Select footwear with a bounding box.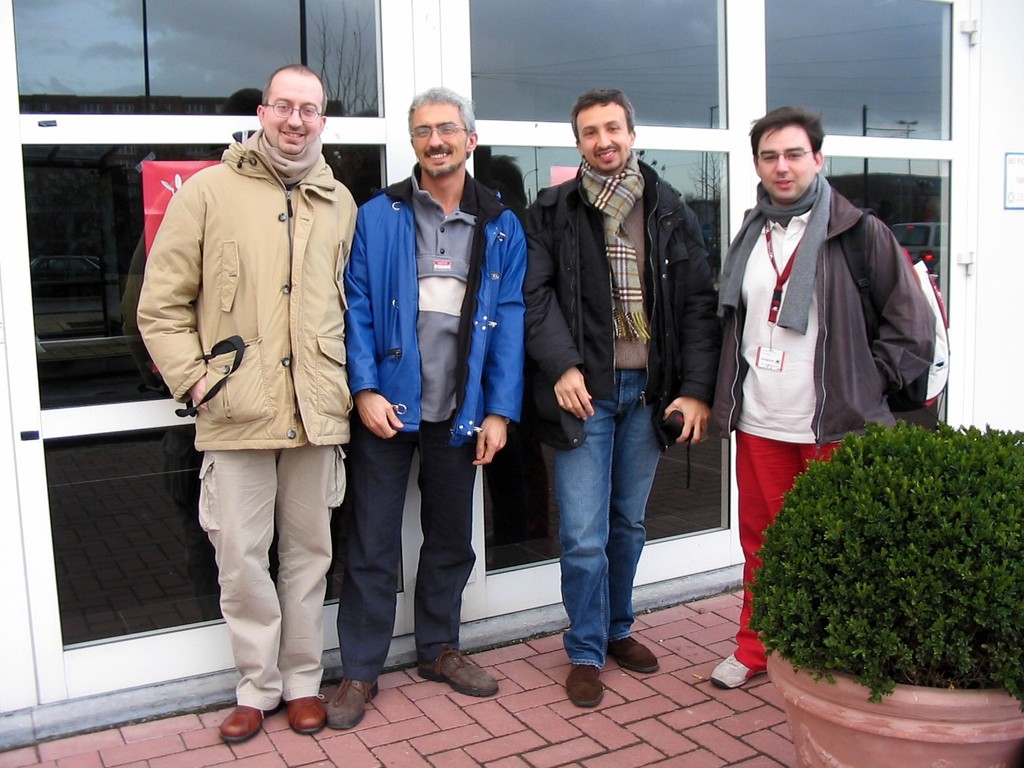
<box>707,655,745,691</box>.
